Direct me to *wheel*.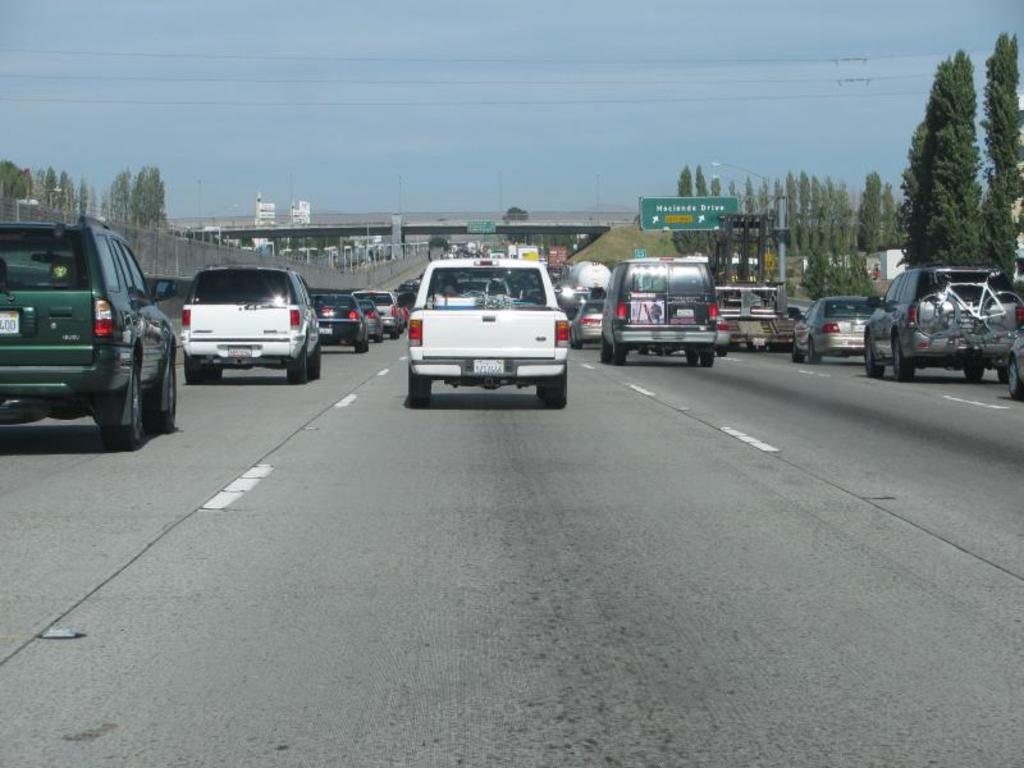
Direction: detection(351, 339, 365, 353).
